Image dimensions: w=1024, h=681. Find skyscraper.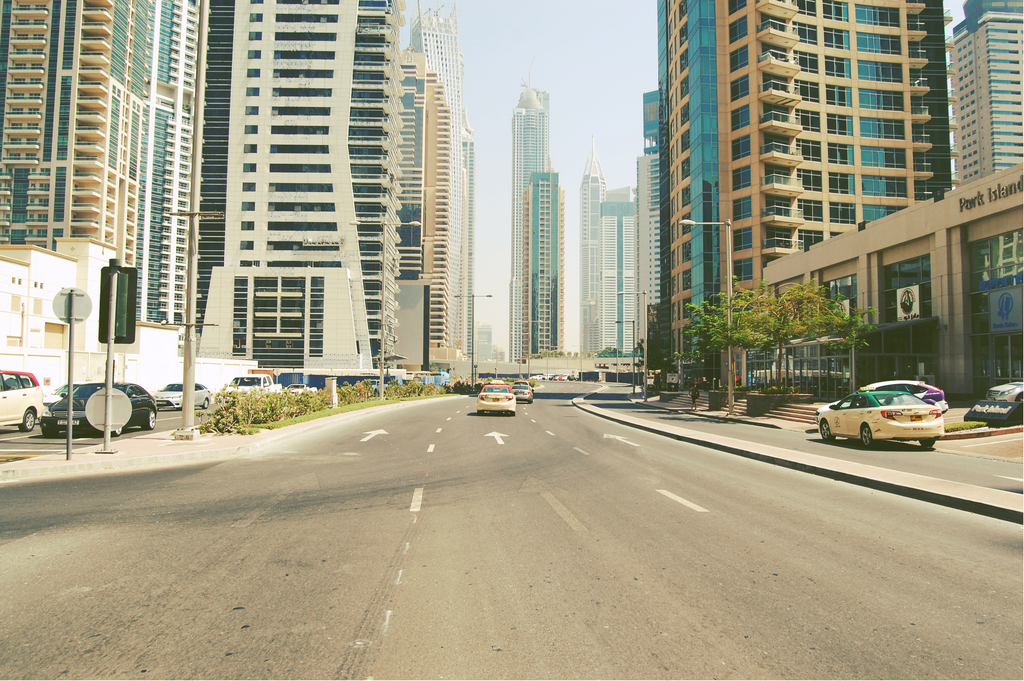
select_region(601, 184, 640, 350).
